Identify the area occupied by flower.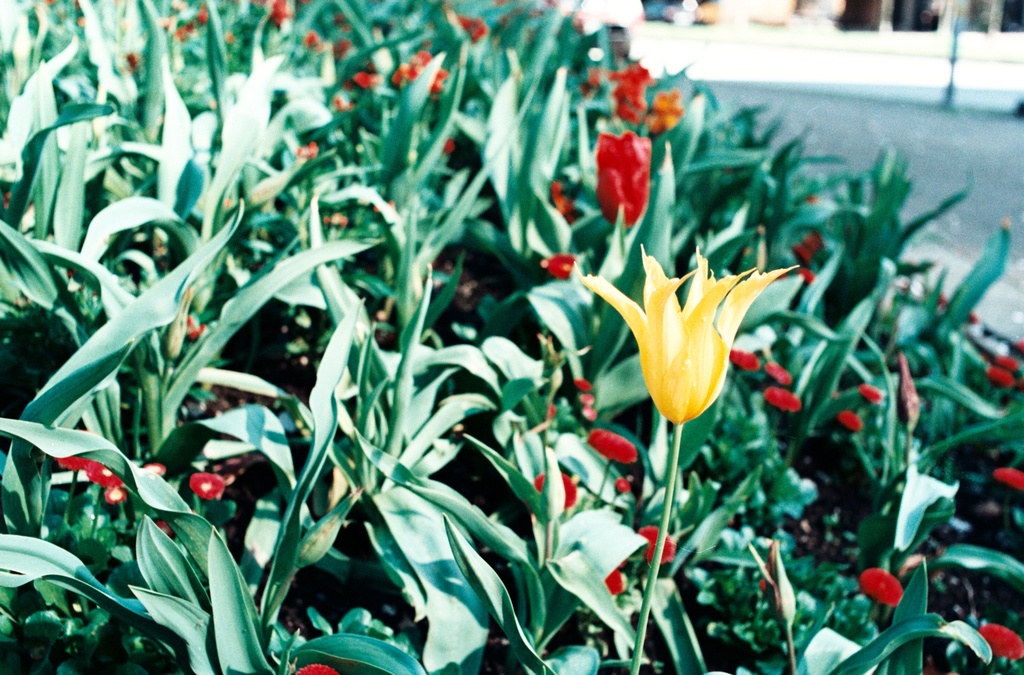
Area: x1=305, y1=28, x2=317, y2=45.
